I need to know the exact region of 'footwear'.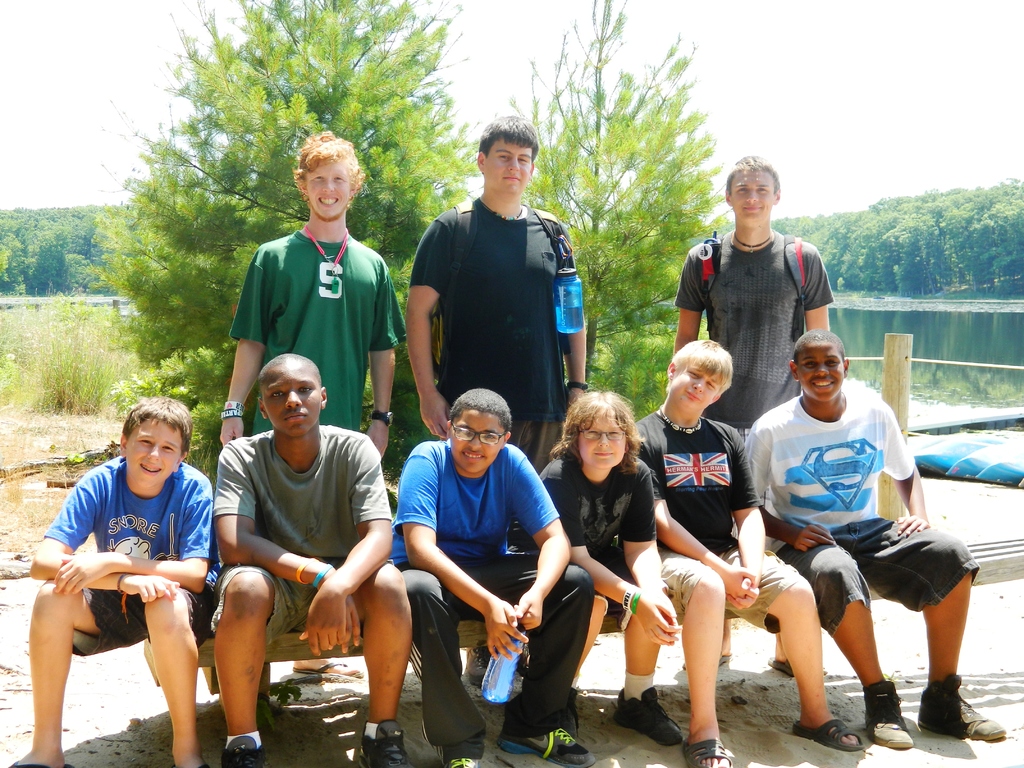
Region: left=868, top=680, right=916, bottom=755.
